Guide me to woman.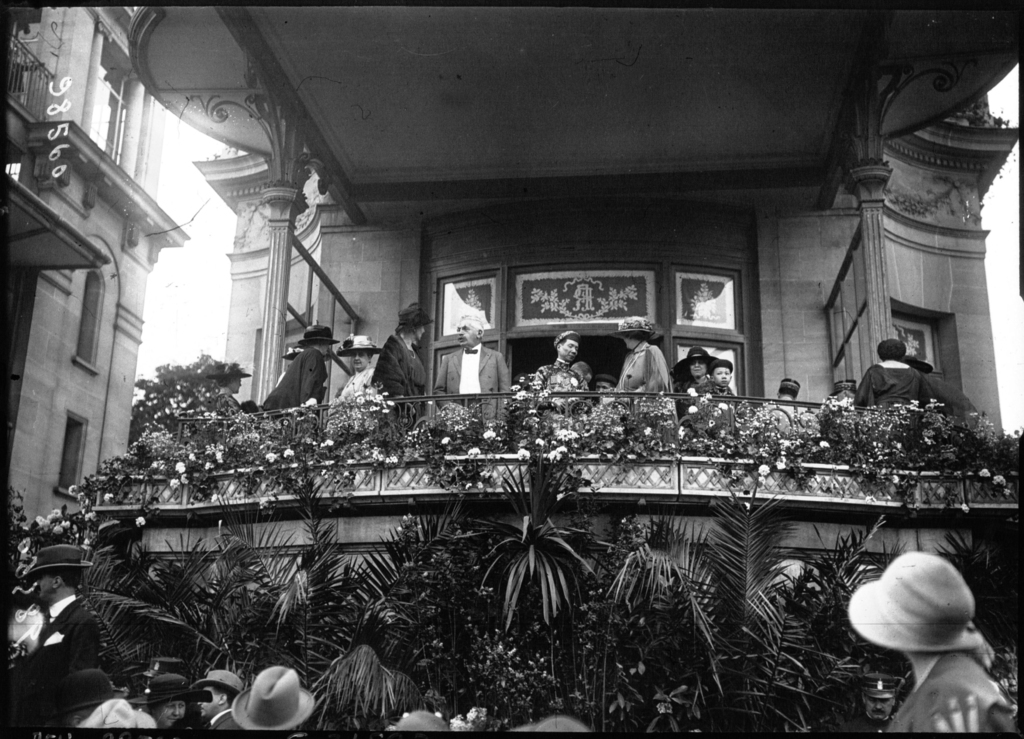
Guidance: pyautogui.locateOnScreen(849, 337, 933, 420).
